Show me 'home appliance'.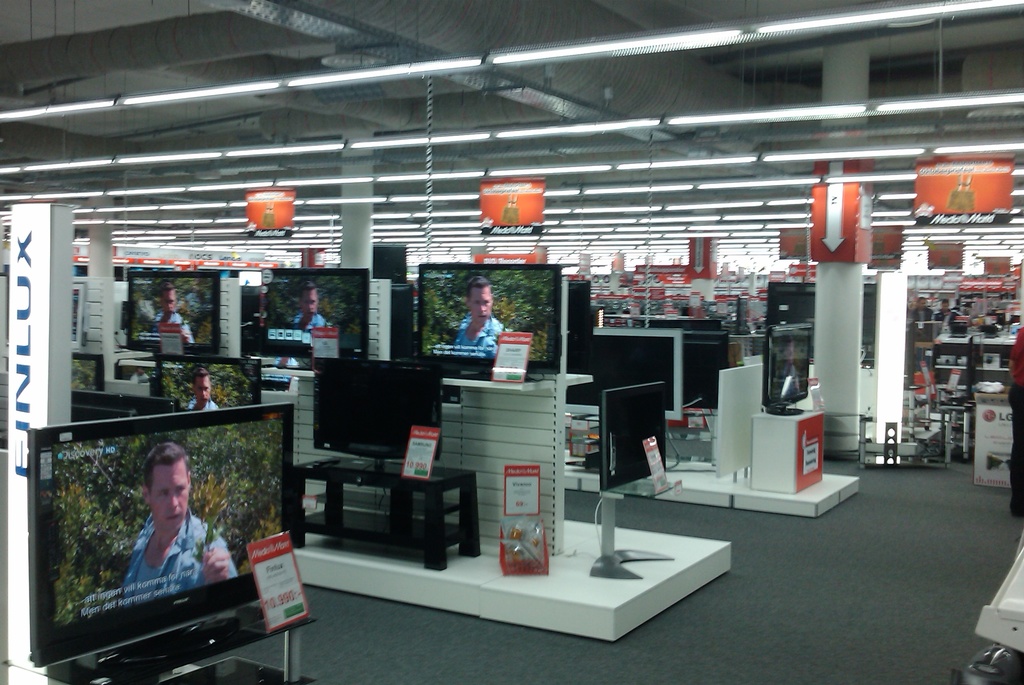
'home appliance' is here: 24 401 292 666.
